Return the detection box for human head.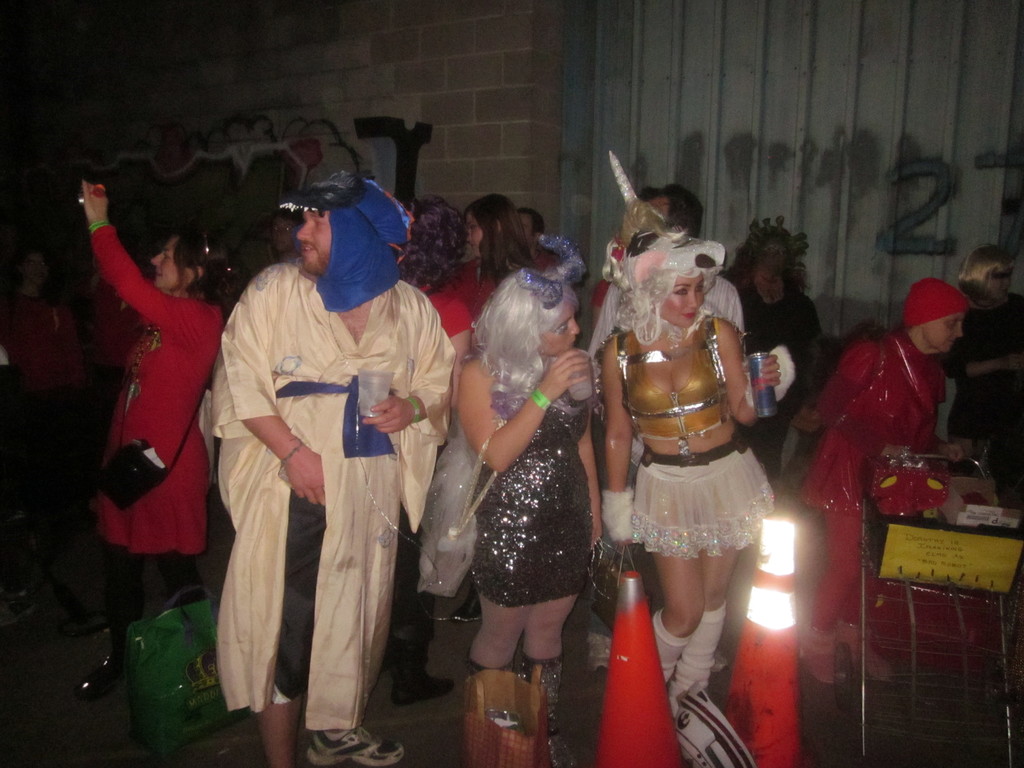
Rect(742, 214, 800, 288).
